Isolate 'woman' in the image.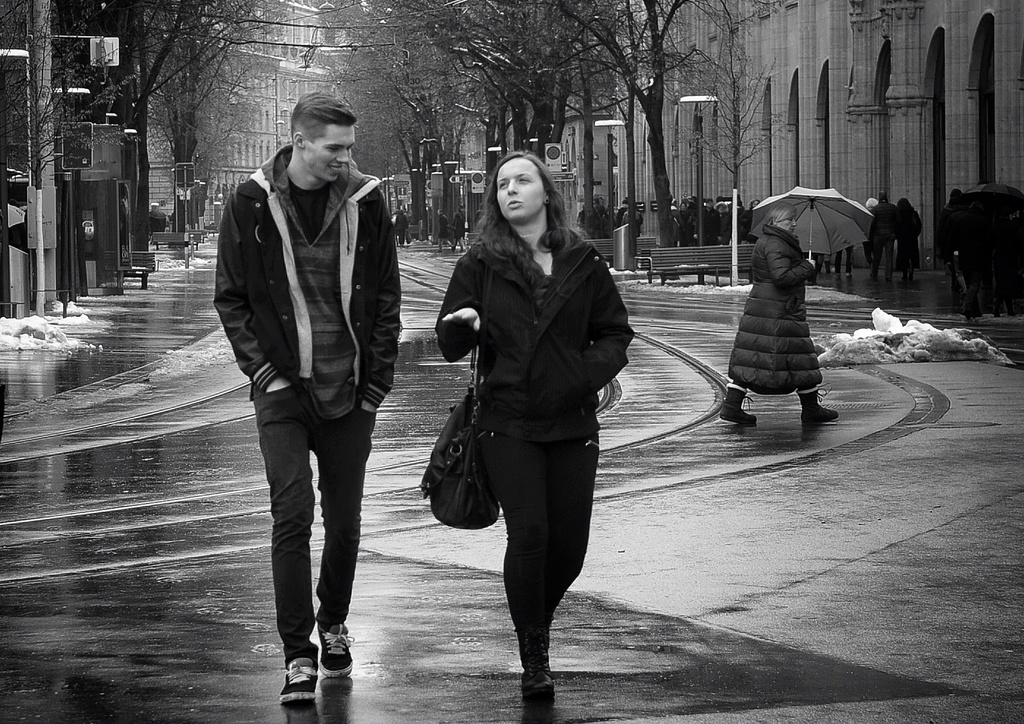
Isolated region: 602 211 618 239.
